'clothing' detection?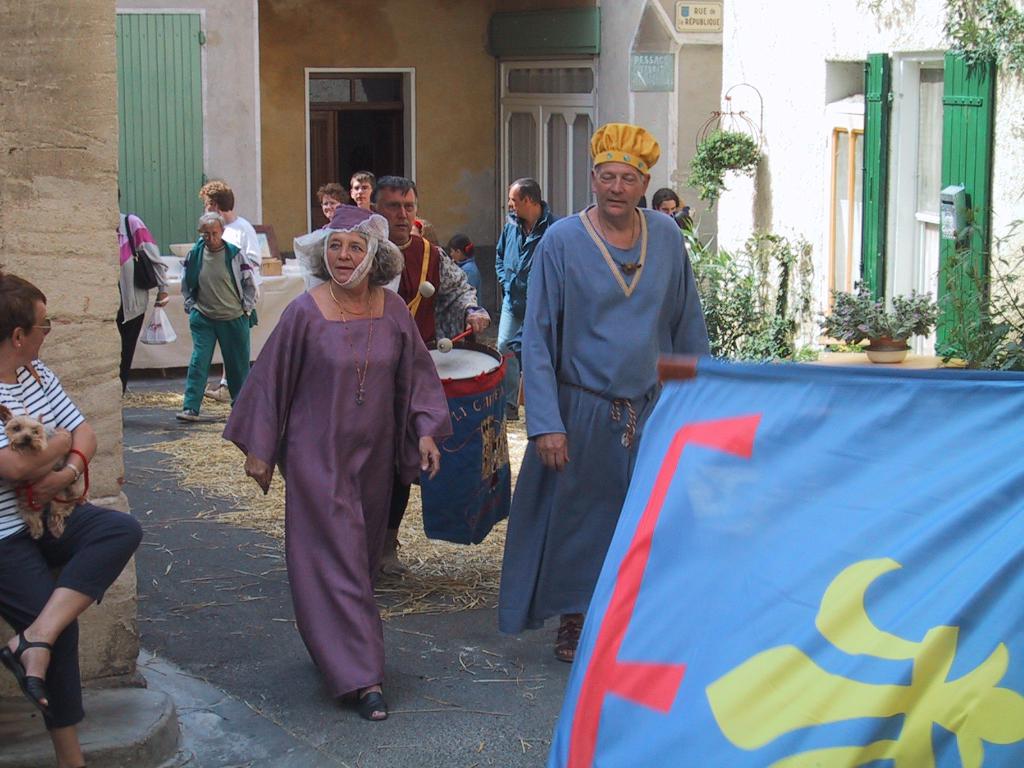
(x1=0, y1=359, x2=148, y2=737)
